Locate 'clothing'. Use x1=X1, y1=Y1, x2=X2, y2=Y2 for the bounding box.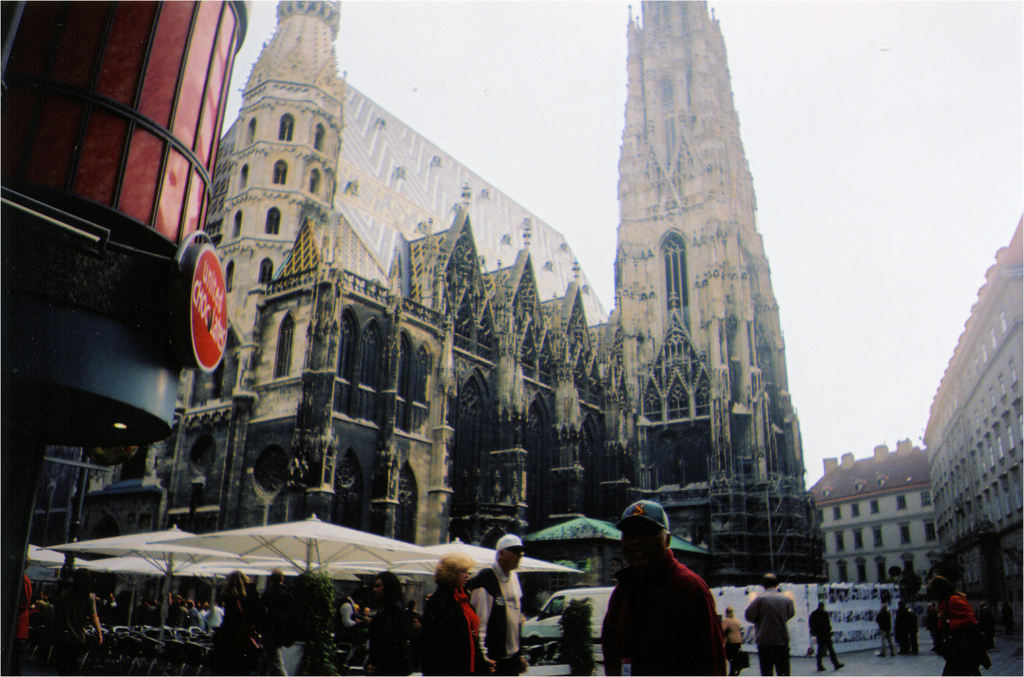
x1=11, y1=573, x2=36, y2=676.
